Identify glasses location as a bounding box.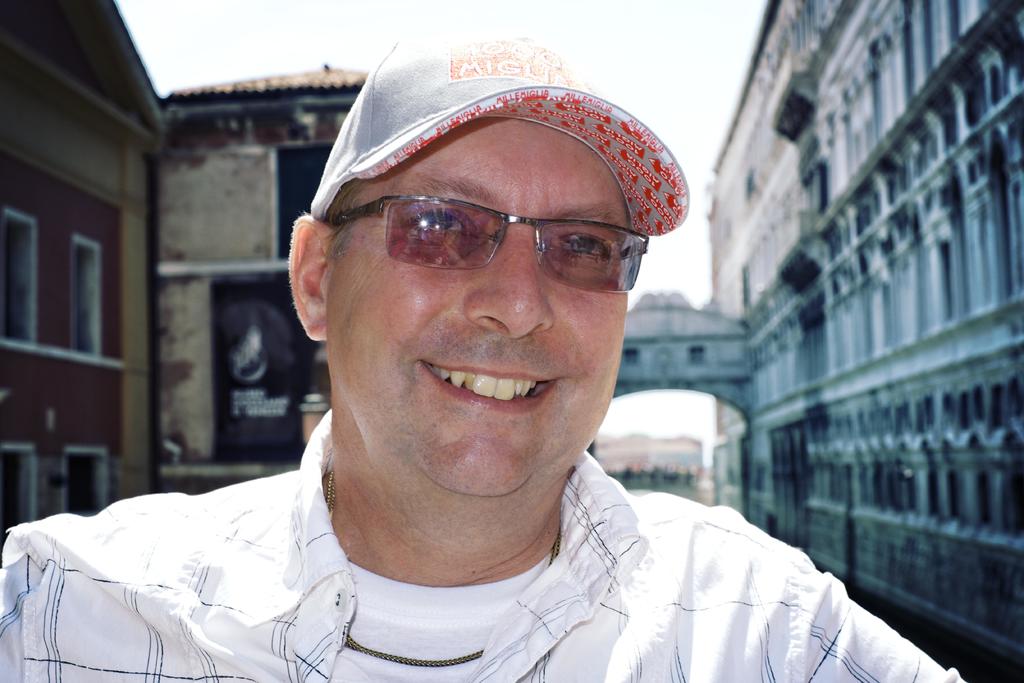
[322,193,645,292].
